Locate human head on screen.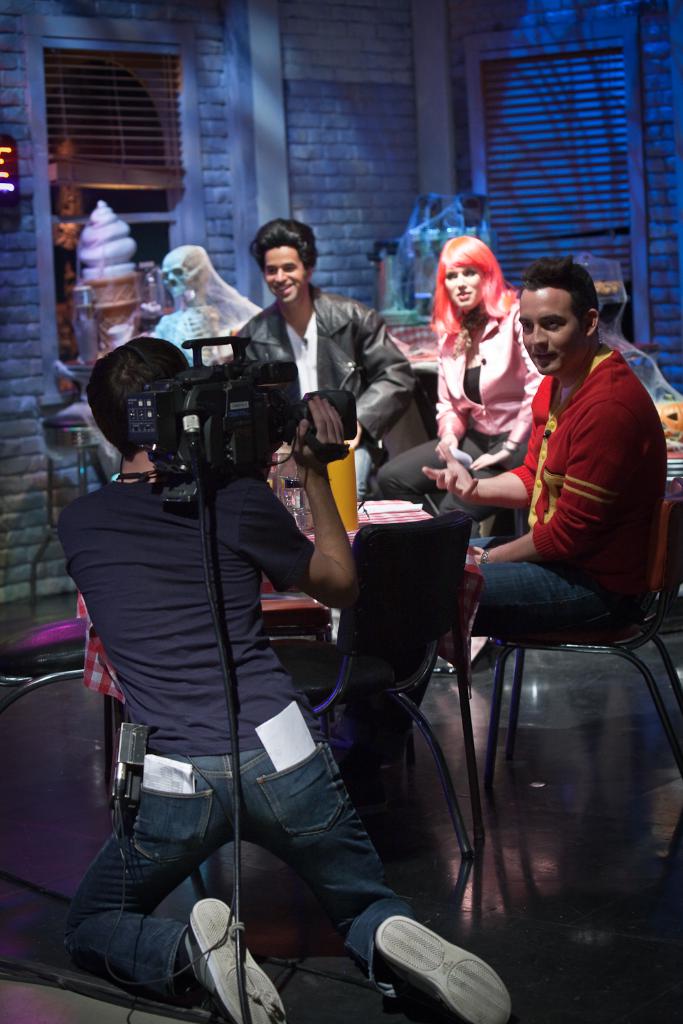
On screen at (518,257,602,376).
